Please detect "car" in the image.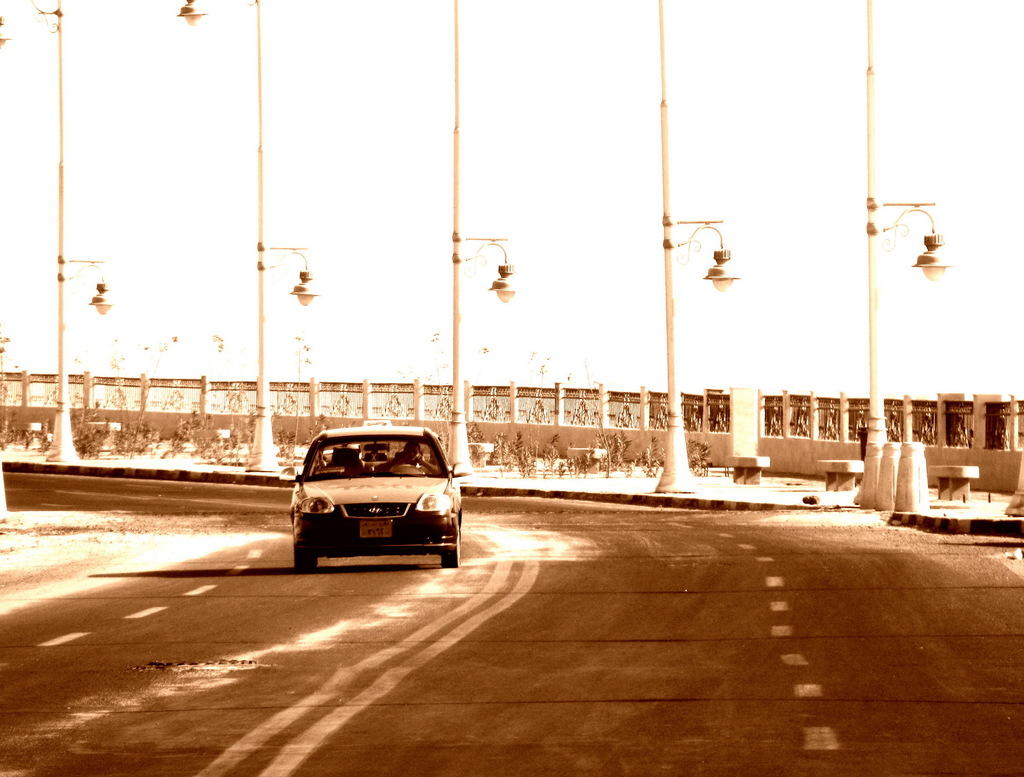
pyautogui.locateOnScreen(284, 420, 472, 575).
